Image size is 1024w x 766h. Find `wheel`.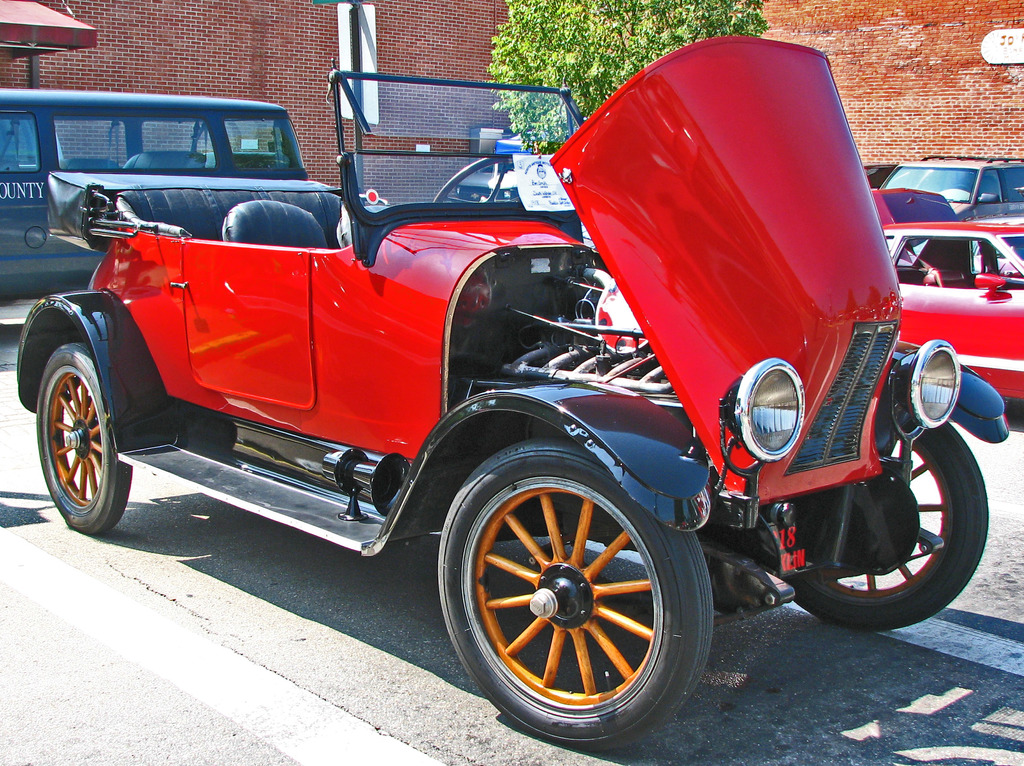
rect(778, 427, 991, 626).
